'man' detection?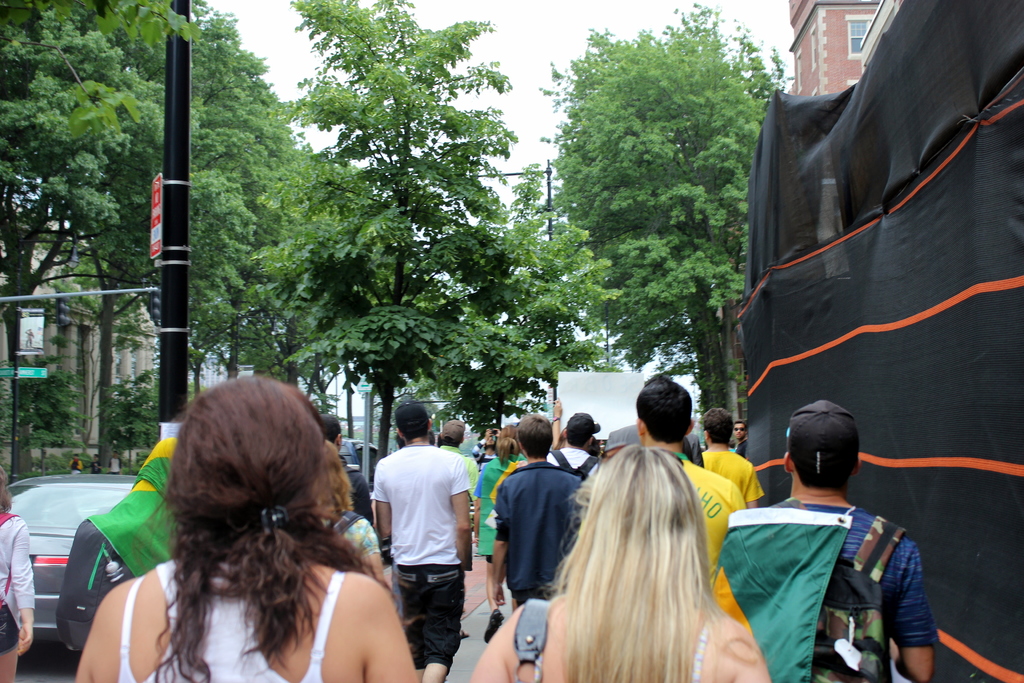
{"x1": 717, "y1": 400, "x2": 933, "y2": 681}
